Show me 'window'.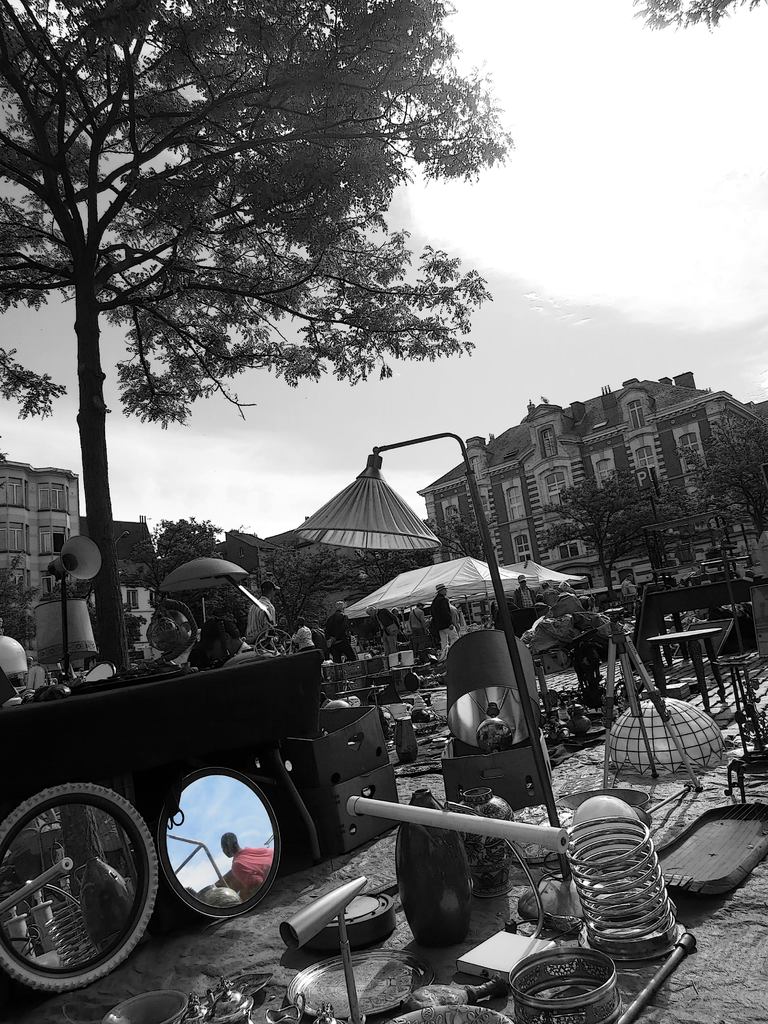
'window' is here: bbox(536, 426, 555, 461).
